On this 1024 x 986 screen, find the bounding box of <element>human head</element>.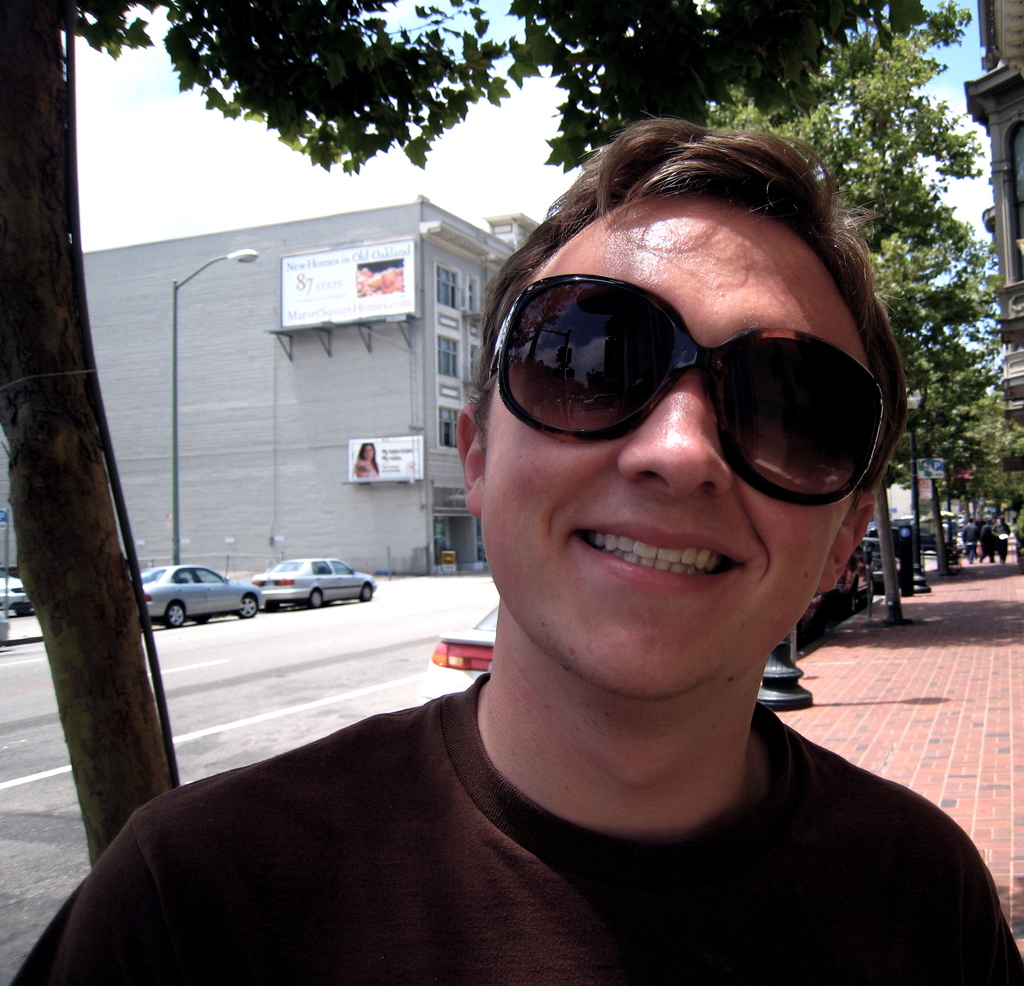
Bounding box: <region>360, 440, 381, 466</region>.
